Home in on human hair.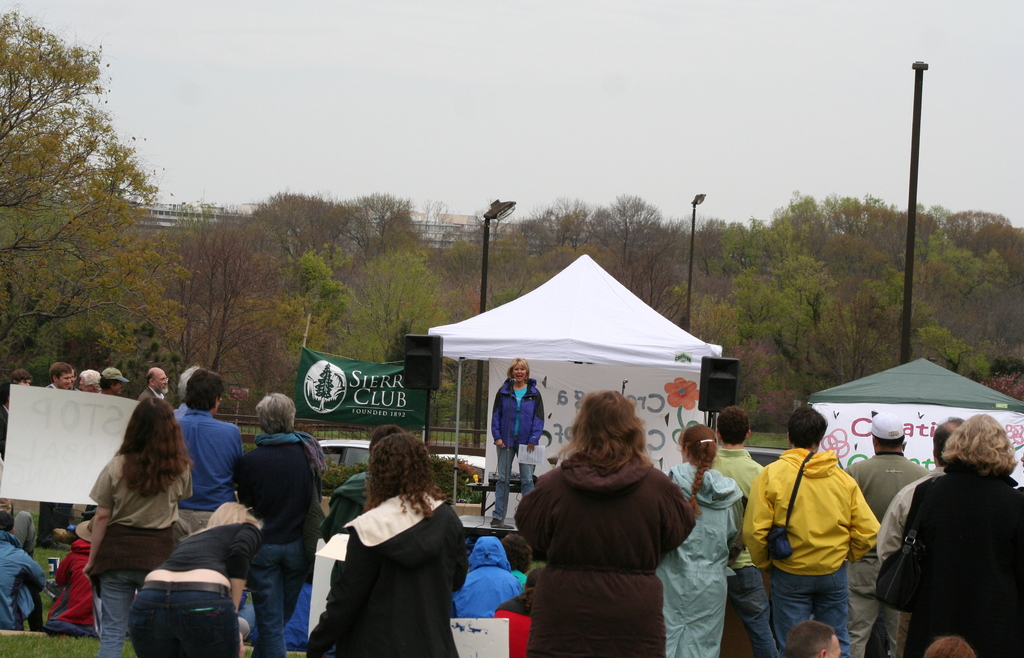
Homed in at 254, 392, 299, 435.
